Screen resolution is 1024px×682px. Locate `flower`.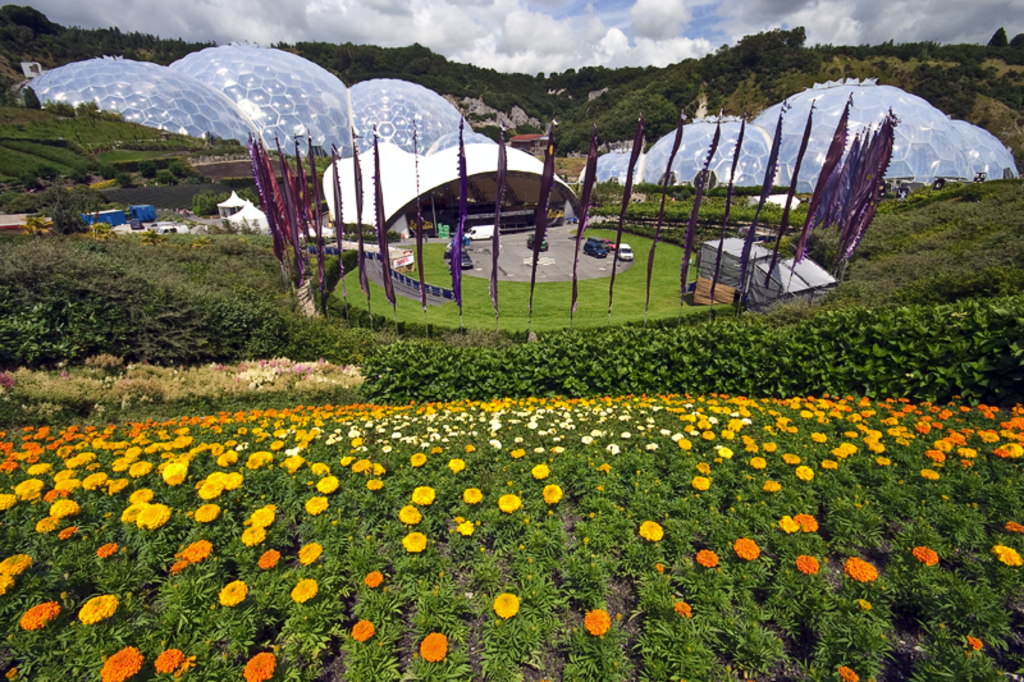
399/531/426/550.
